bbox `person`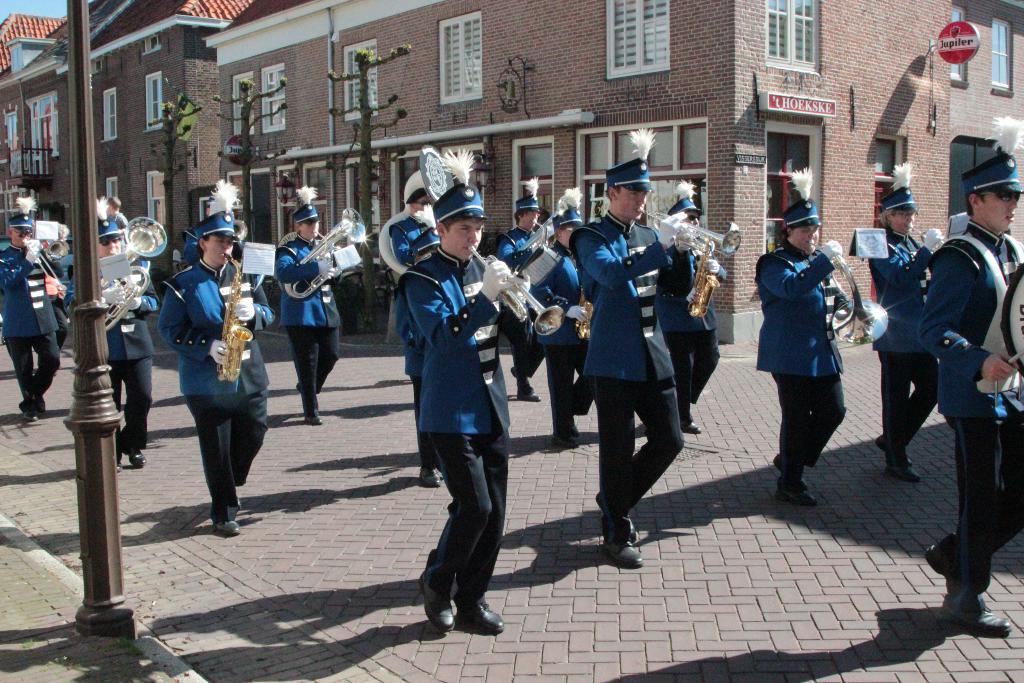
3,193,53,418
